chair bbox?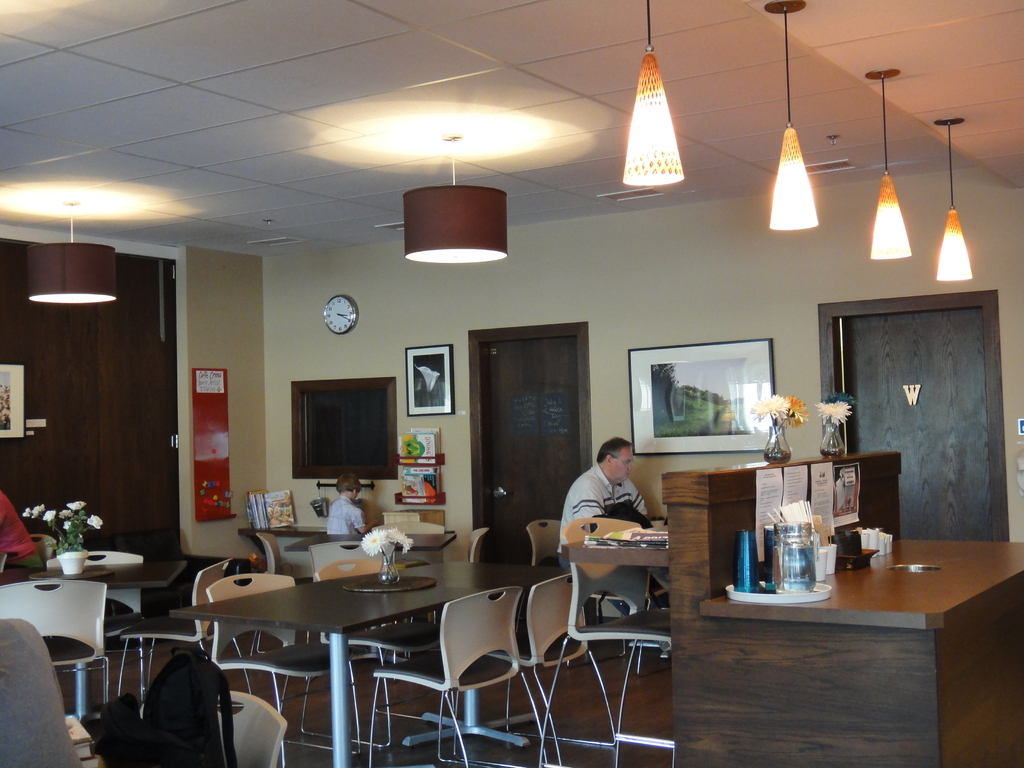
select_region(204, 572, 359, 767)
